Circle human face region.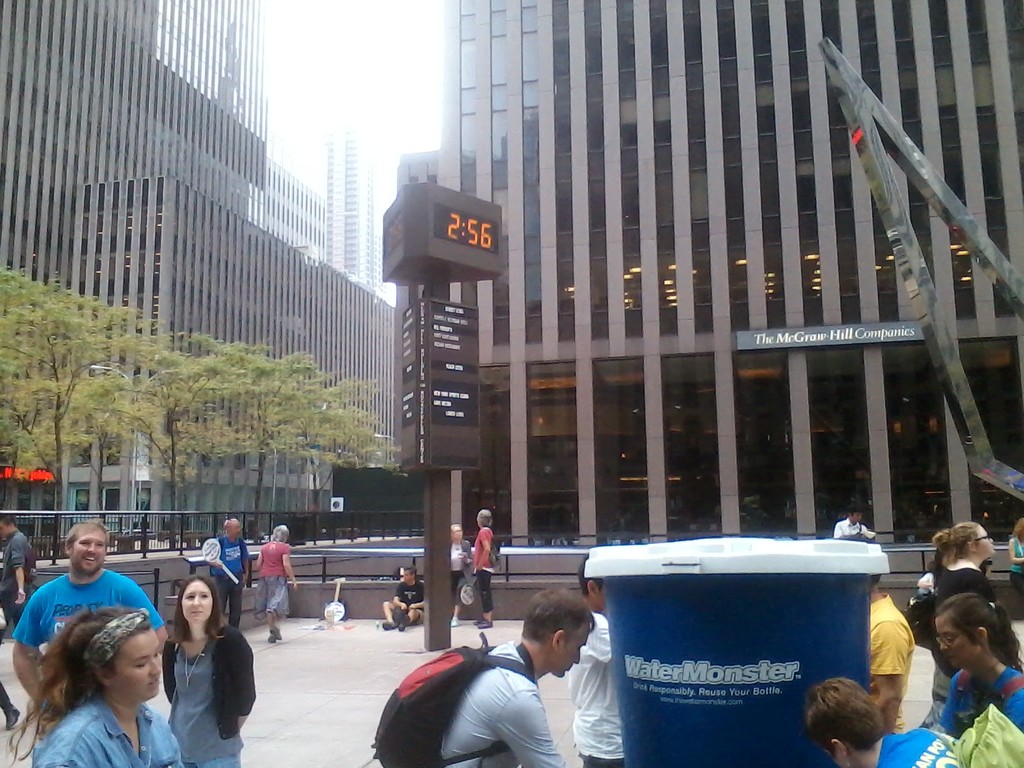
Region: [109,623,157,710].
